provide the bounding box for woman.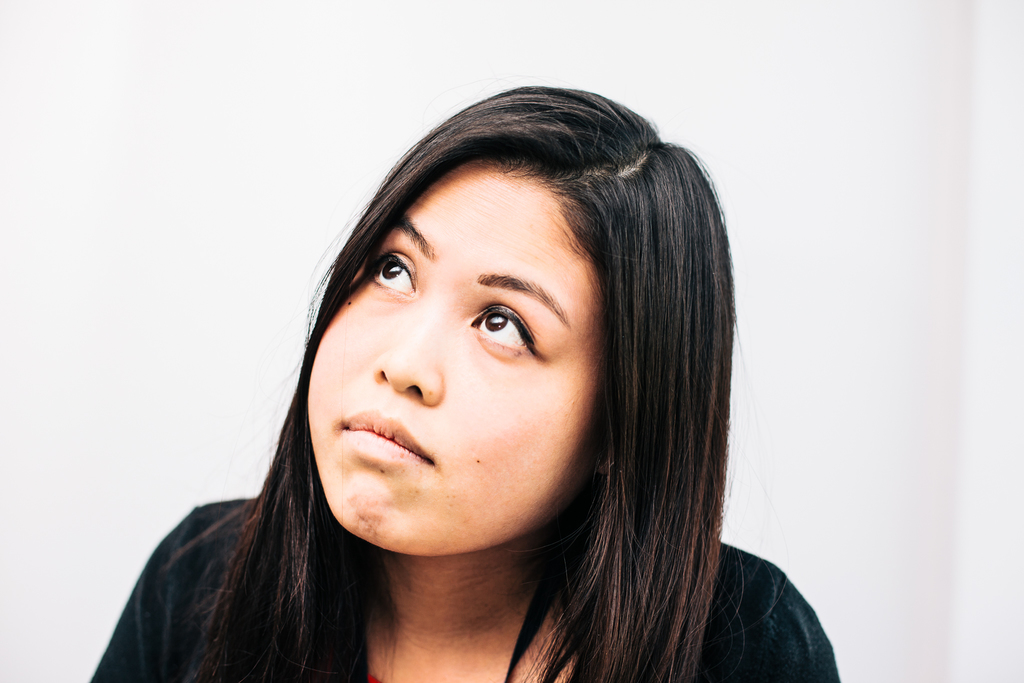
crop(88, 81, 844, 682).
